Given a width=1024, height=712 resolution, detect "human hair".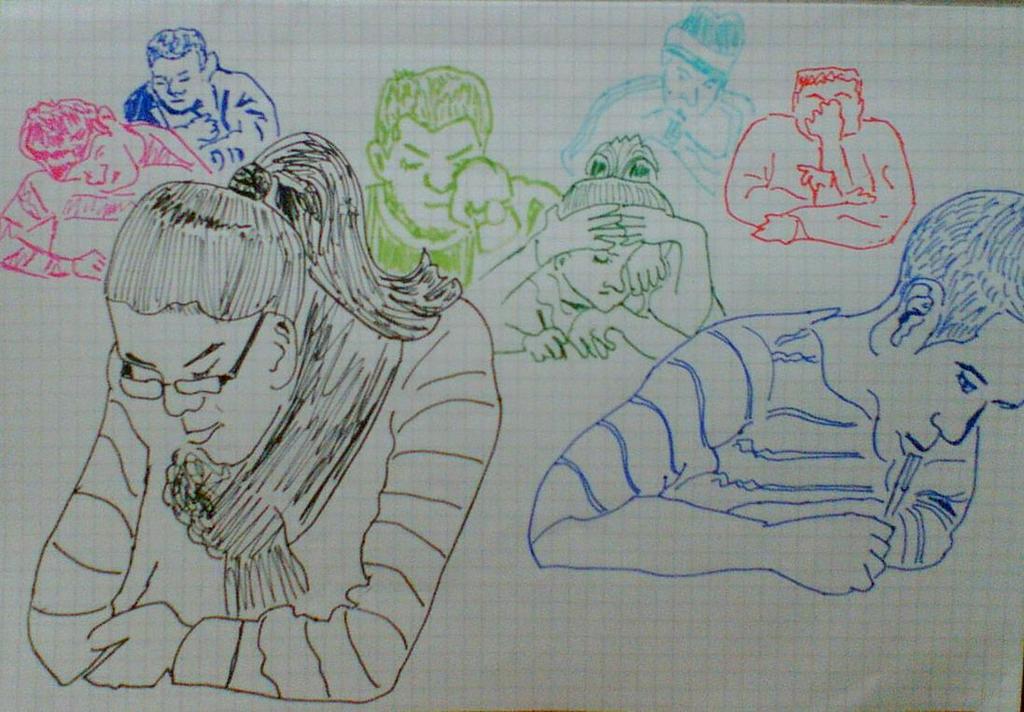
896/186/1023/353.
